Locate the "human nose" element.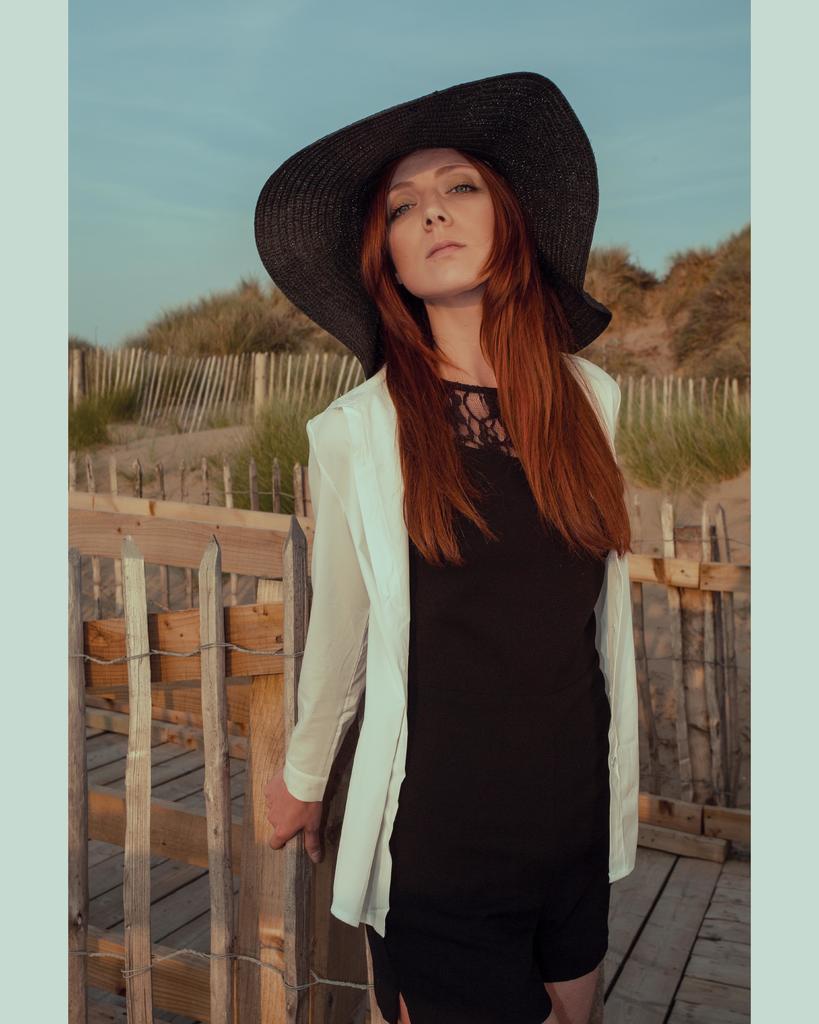
Element bbox: <box>419,185,450,232</box>.
